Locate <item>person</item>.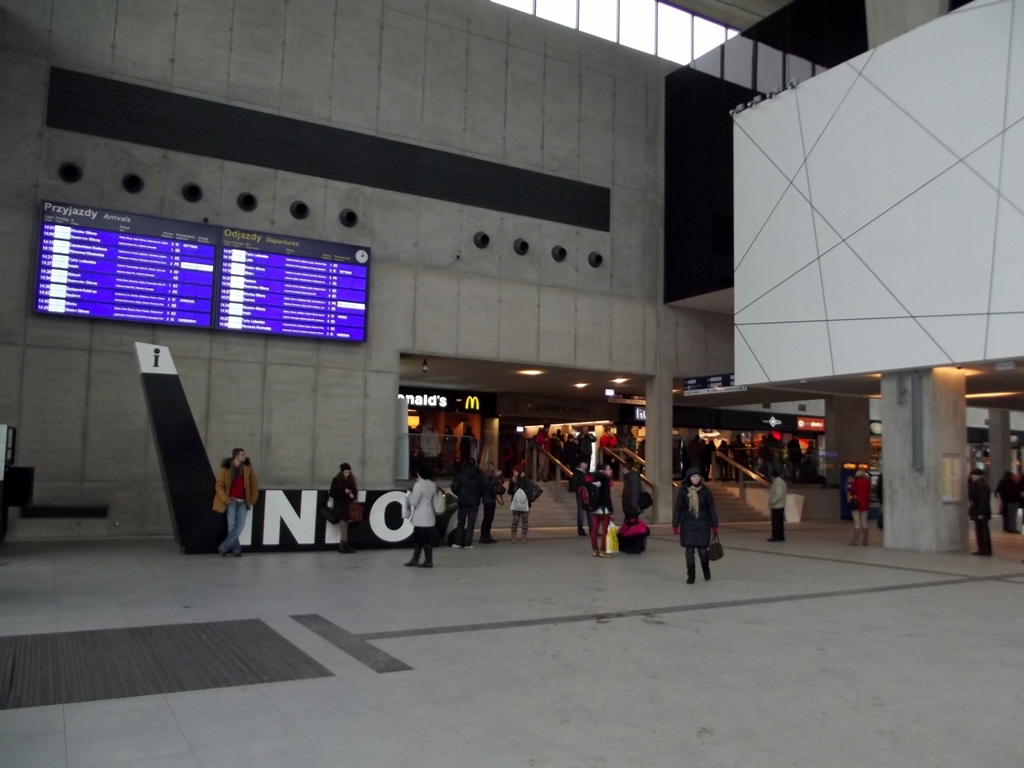
Bounding box: 626/458/641/525.
